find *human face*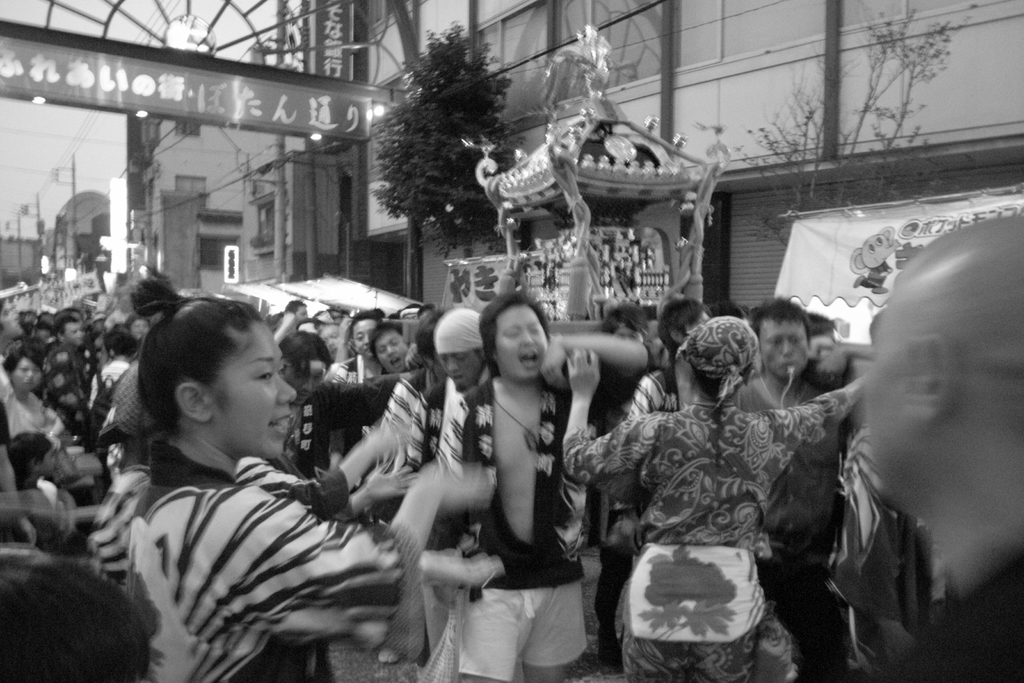
region(436, 353, 482, 388)
